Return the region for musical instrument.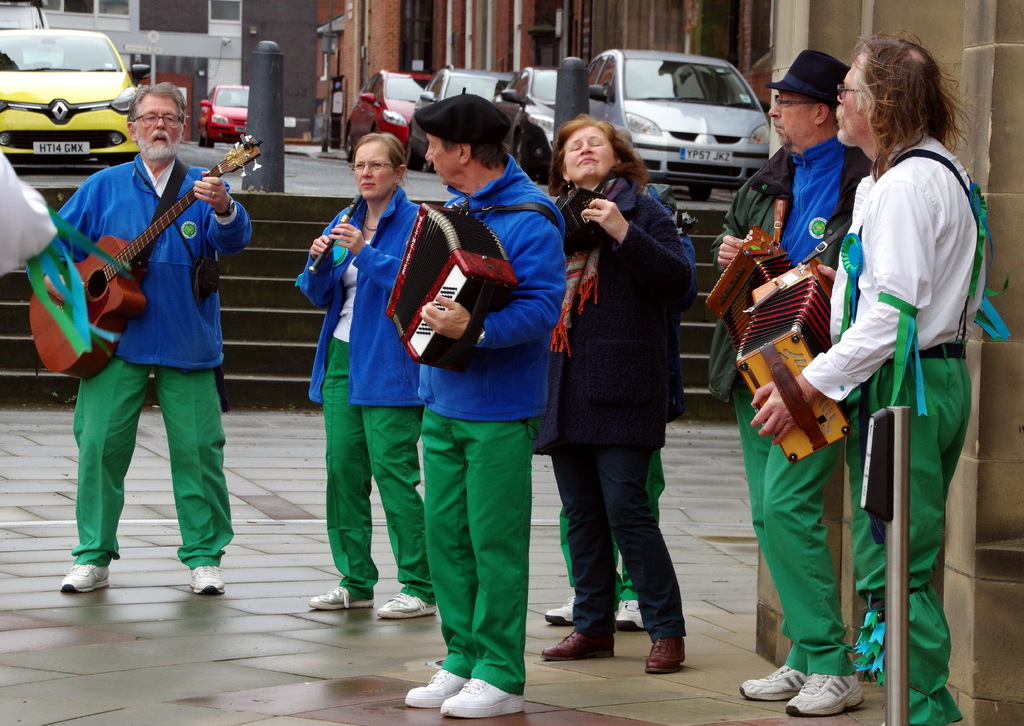
BBox(549, 182, 612, 262).
